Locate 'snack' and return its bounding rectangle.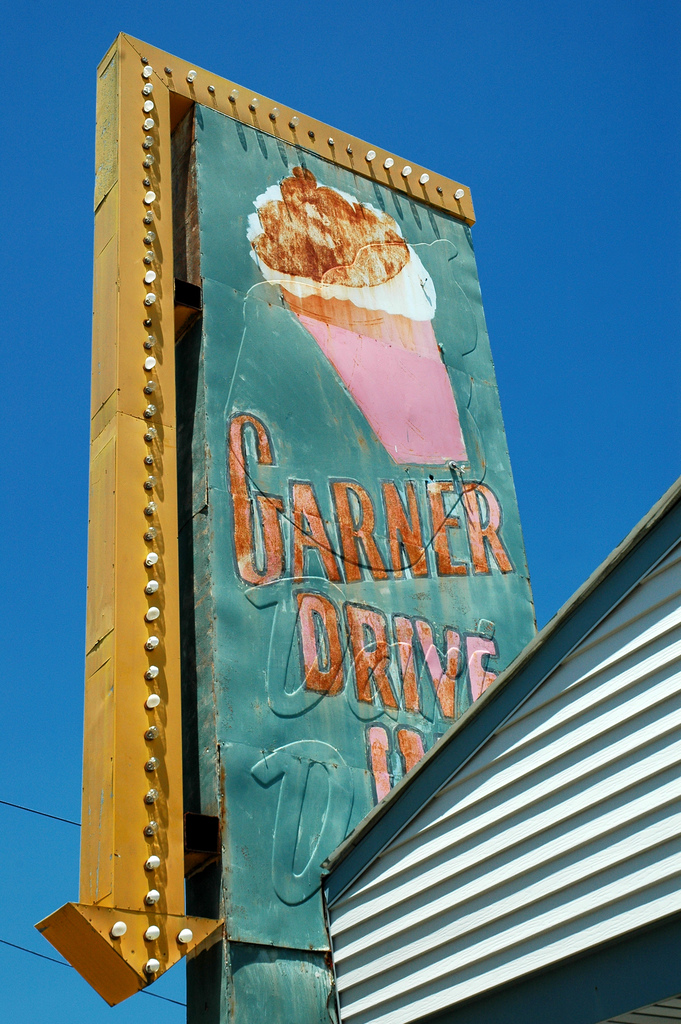
x1=247 y1=166 x2=414 y2=287.
